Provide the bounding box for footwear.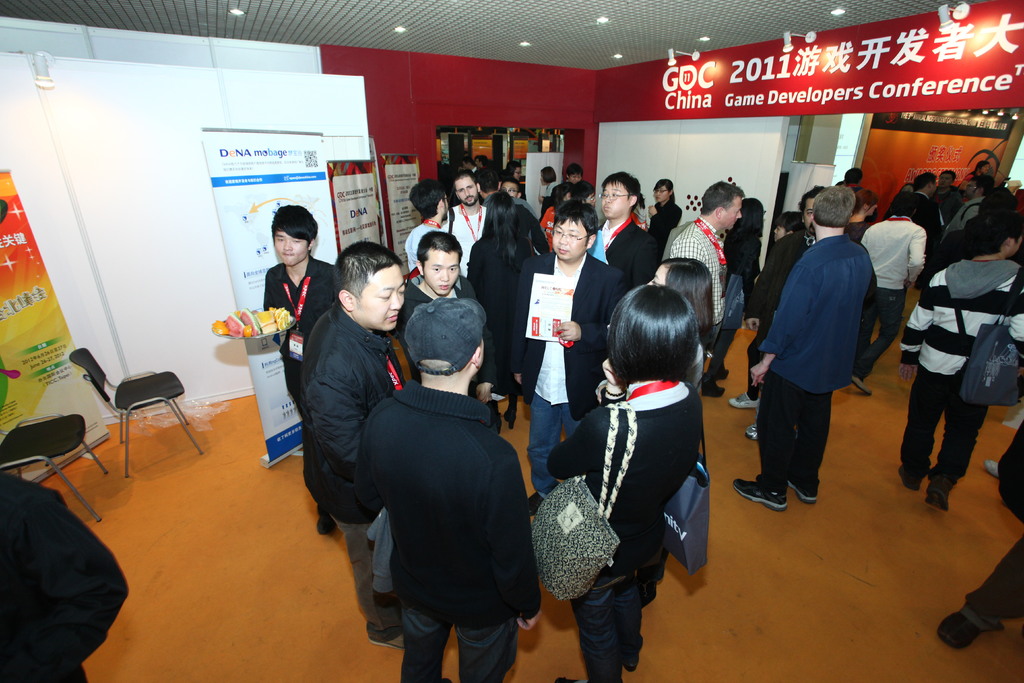
rect(727, 389, 772, 410).
